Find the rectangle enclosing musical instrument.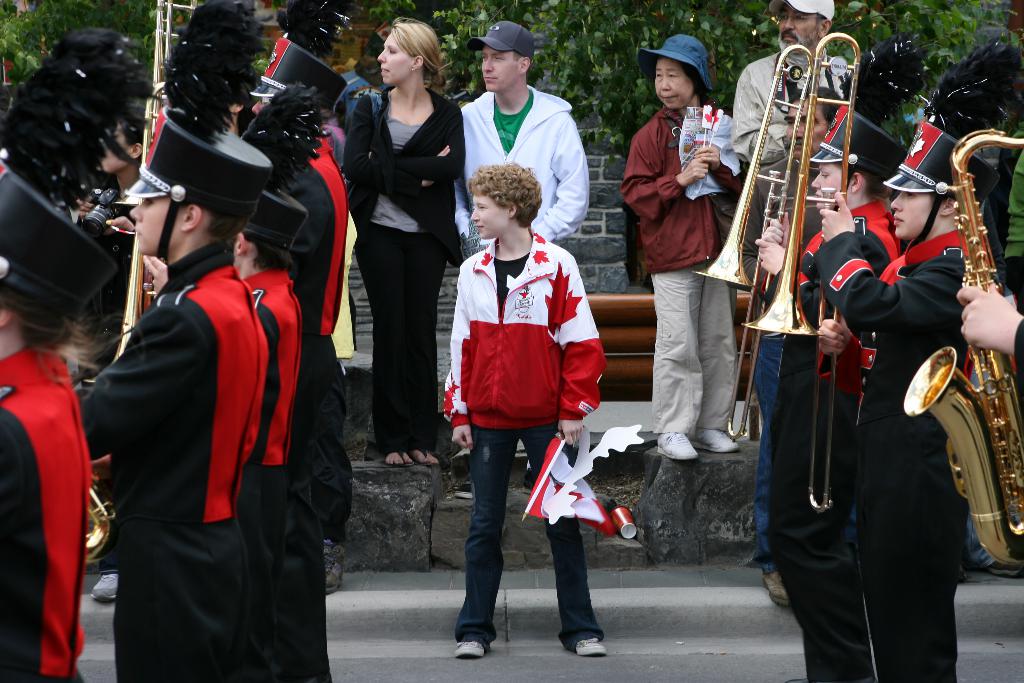
box(901, 128, 1023, 570).
